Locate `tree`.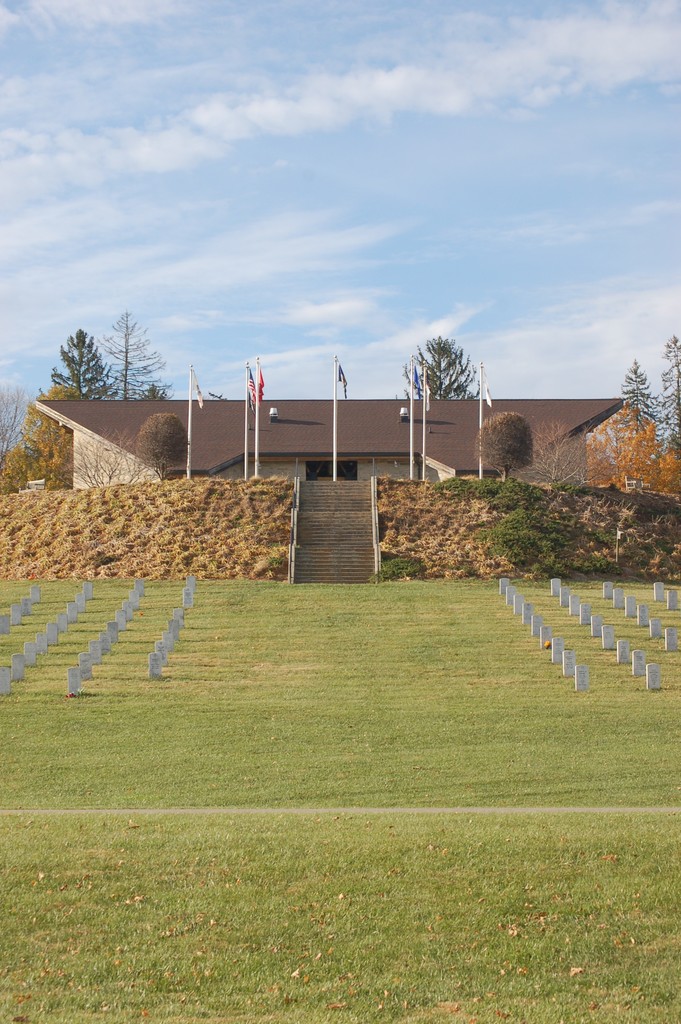
Bounding box: Rect(397, 333, 488, 402).
